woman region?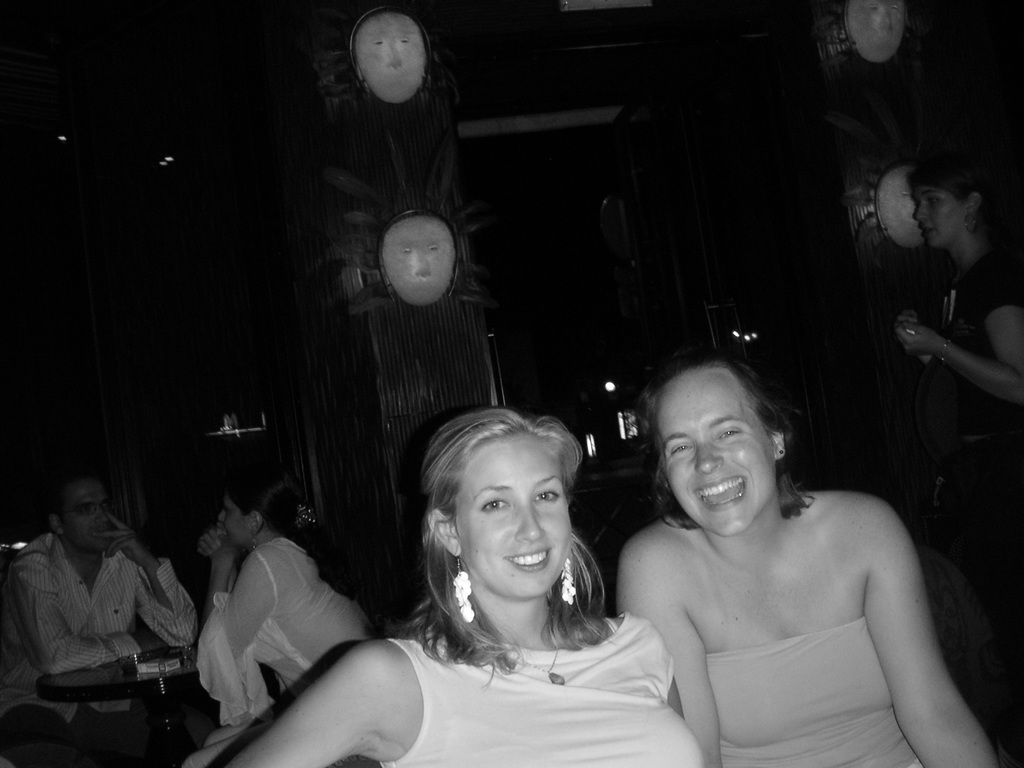
crop(590, 321, 975, 762)
